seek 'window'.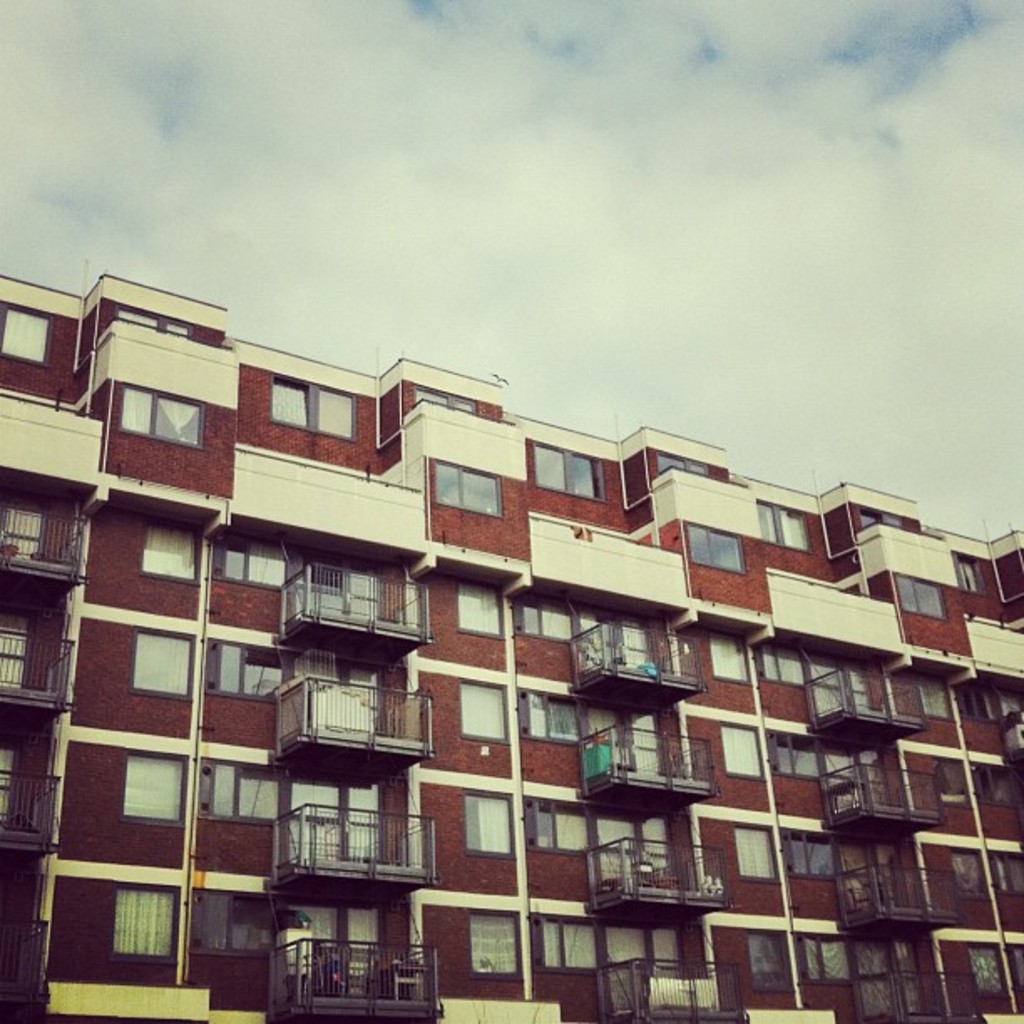
[751, 929, 796, 996].
